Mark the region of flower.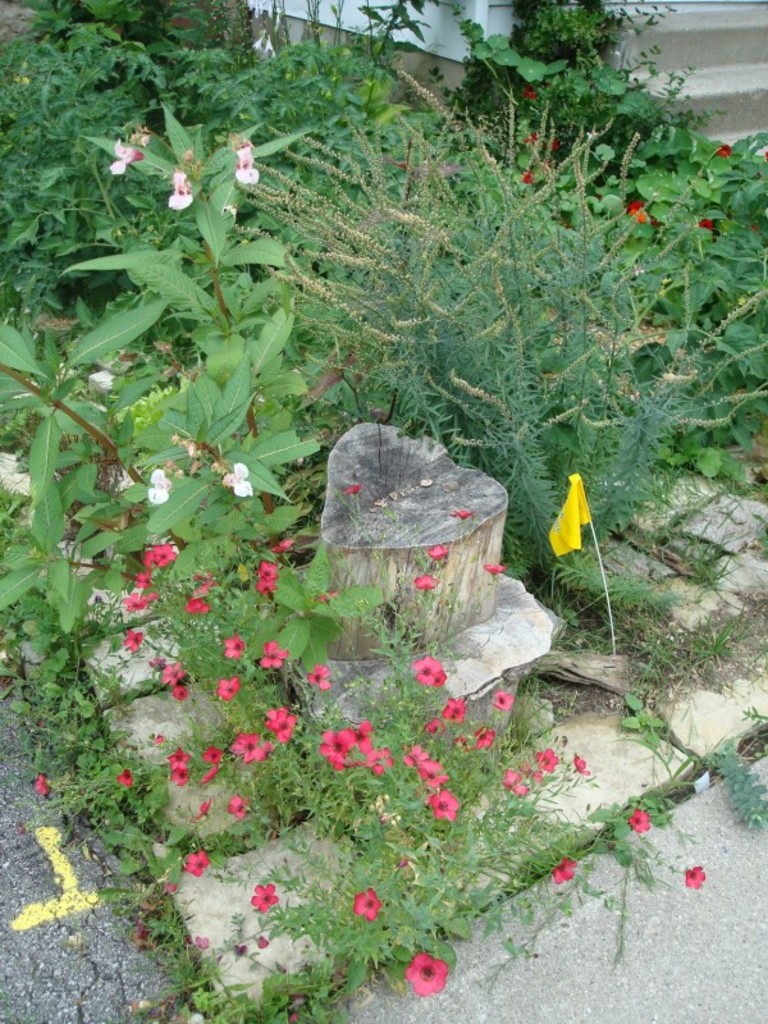
Region: (483,563,503,577).
